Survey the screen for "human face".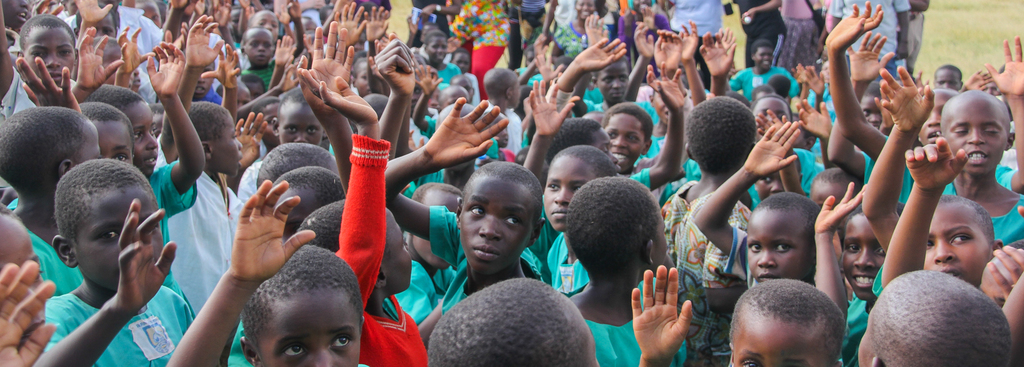
Survey found: [x1=102, y1=46, x2=142, y2=95].
